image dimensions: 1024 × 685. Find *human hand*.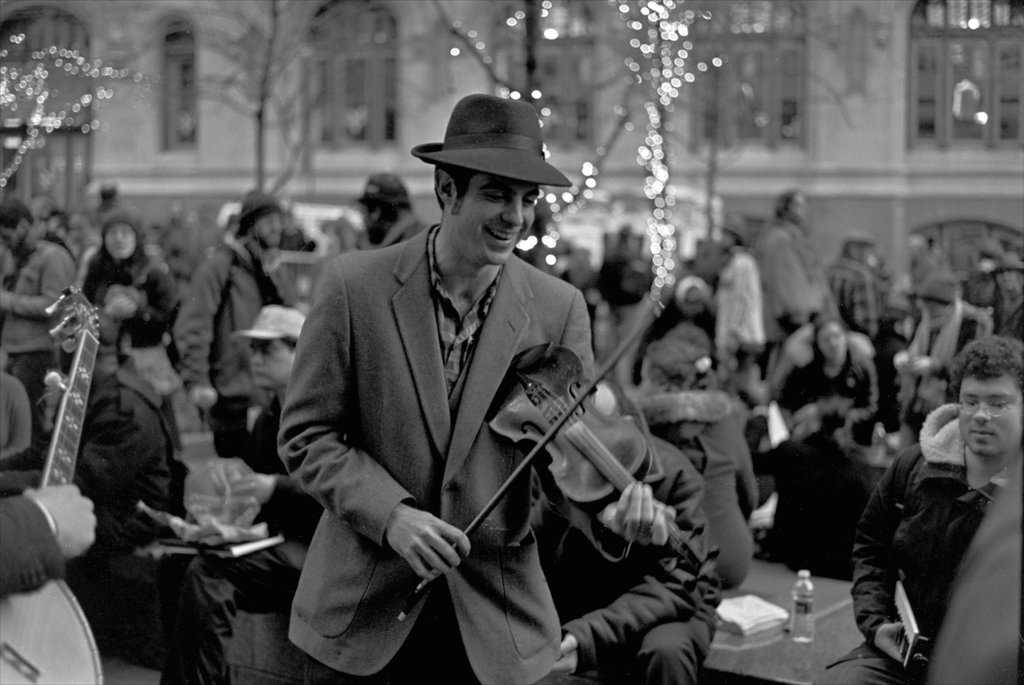
x1=383 y1=504 x2=472 y2=584.
